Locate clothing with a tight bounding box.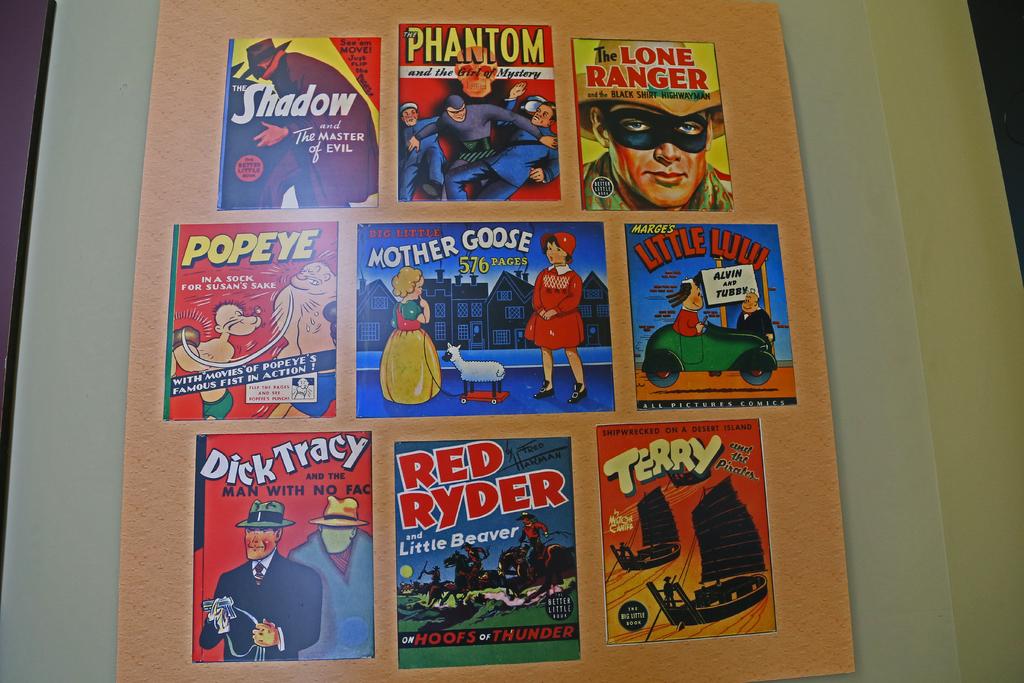
x1=380, y1=295, x2=439, y2=403.
